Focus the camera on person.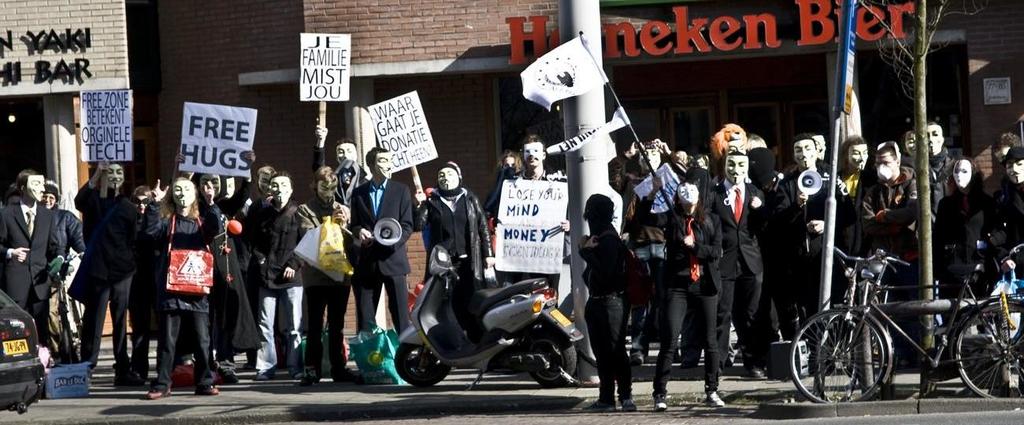
Focus region: x1=138, y1=174, x2=225, y2=394.
